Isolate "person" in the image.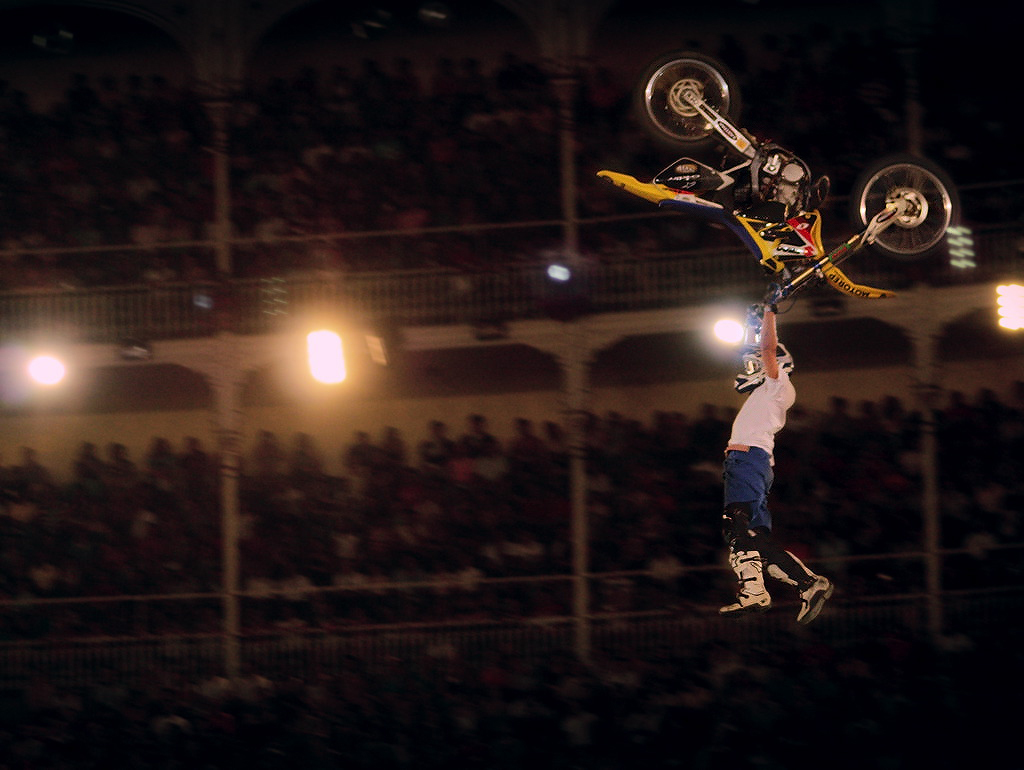
Isolated region: bbox(719, 314, 830, 643).
